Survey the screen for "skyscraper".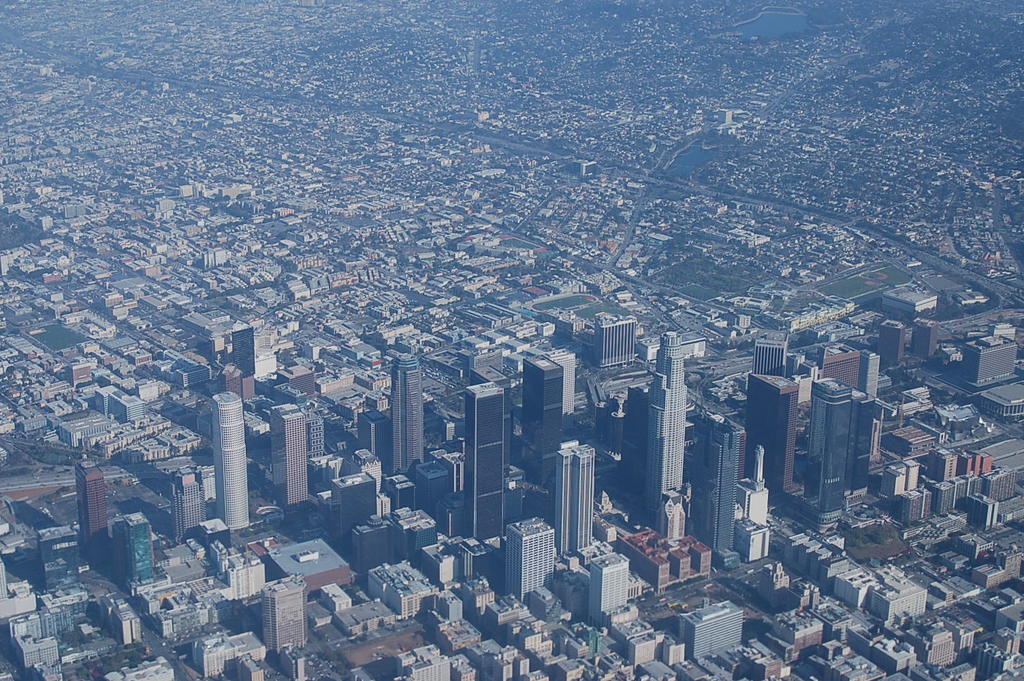
Survey found: x1=258 y1=575 x2=306 y2=652.
